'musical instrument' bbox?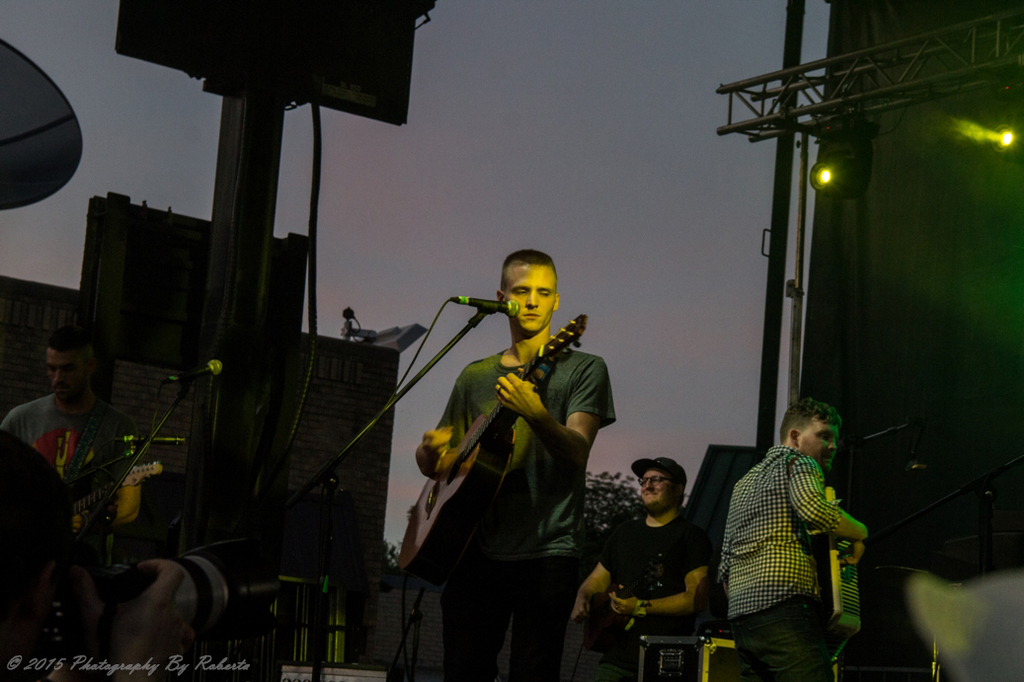
578/543/677/658
